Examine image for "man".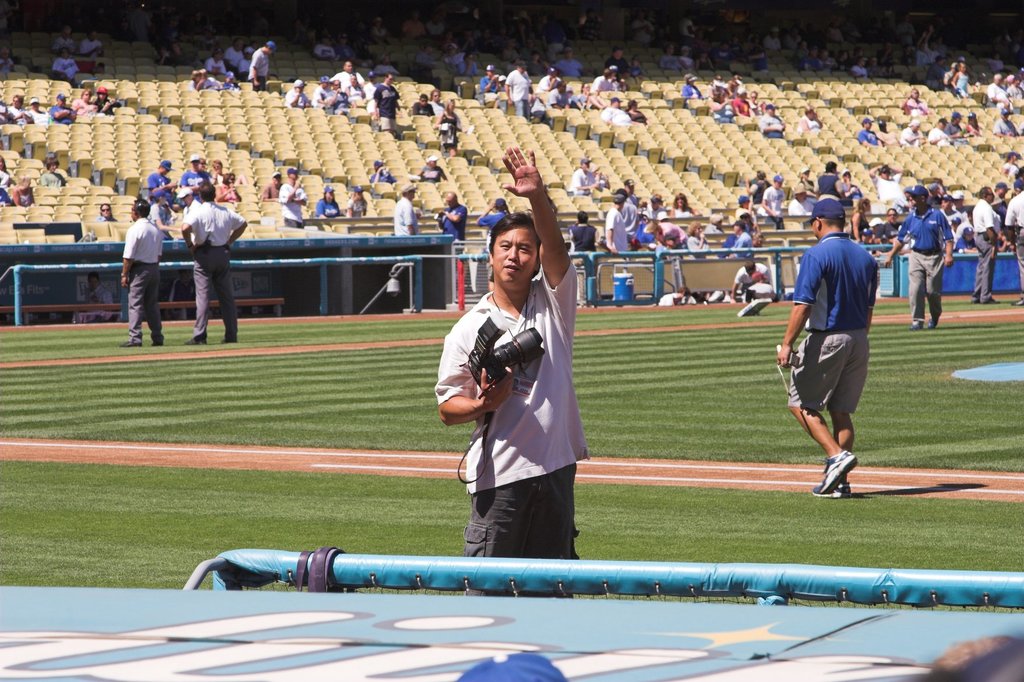
Examination result: <bbox>901, 120, 927, 150</bbox>.
